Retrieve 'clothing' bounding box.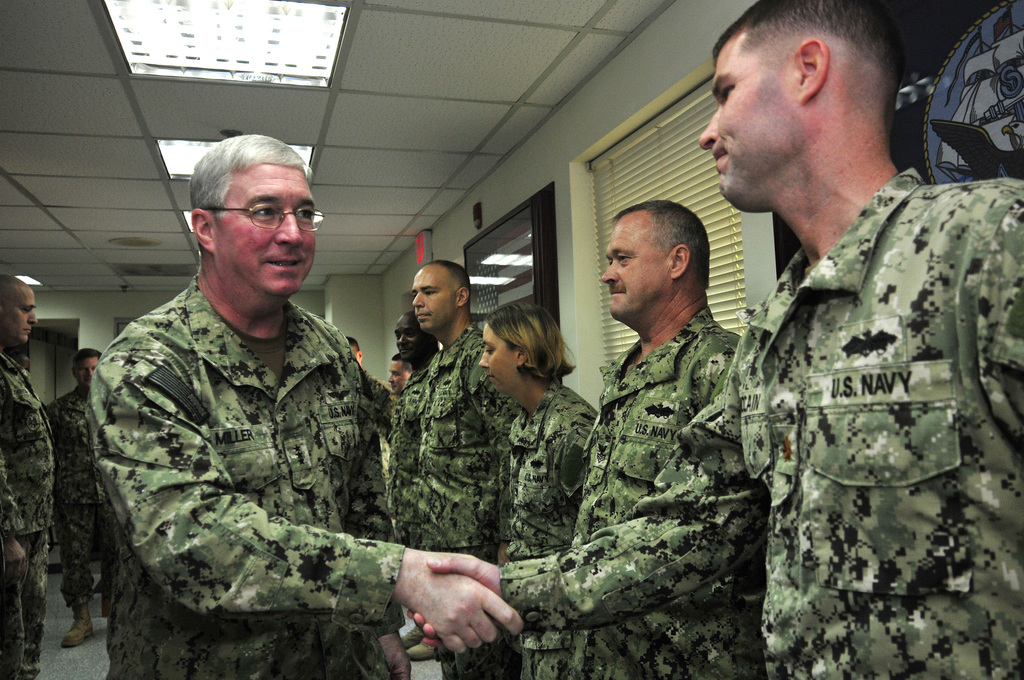
Bounding box: bbox(566, 309, 769, 679).
